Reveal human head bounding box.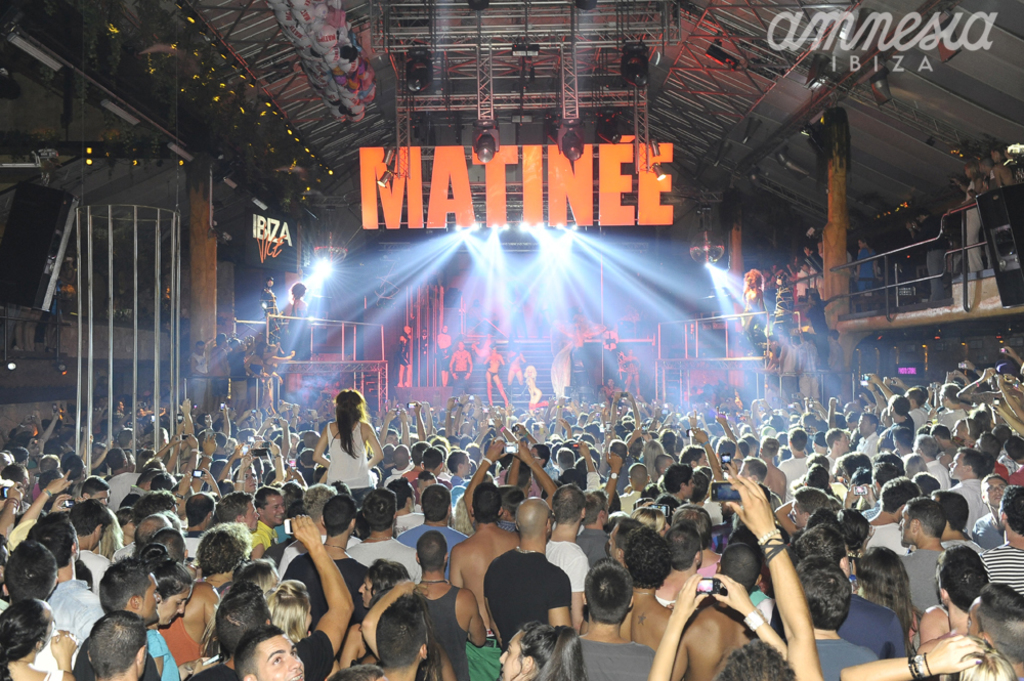
Revealed: 549 485 589 526.
